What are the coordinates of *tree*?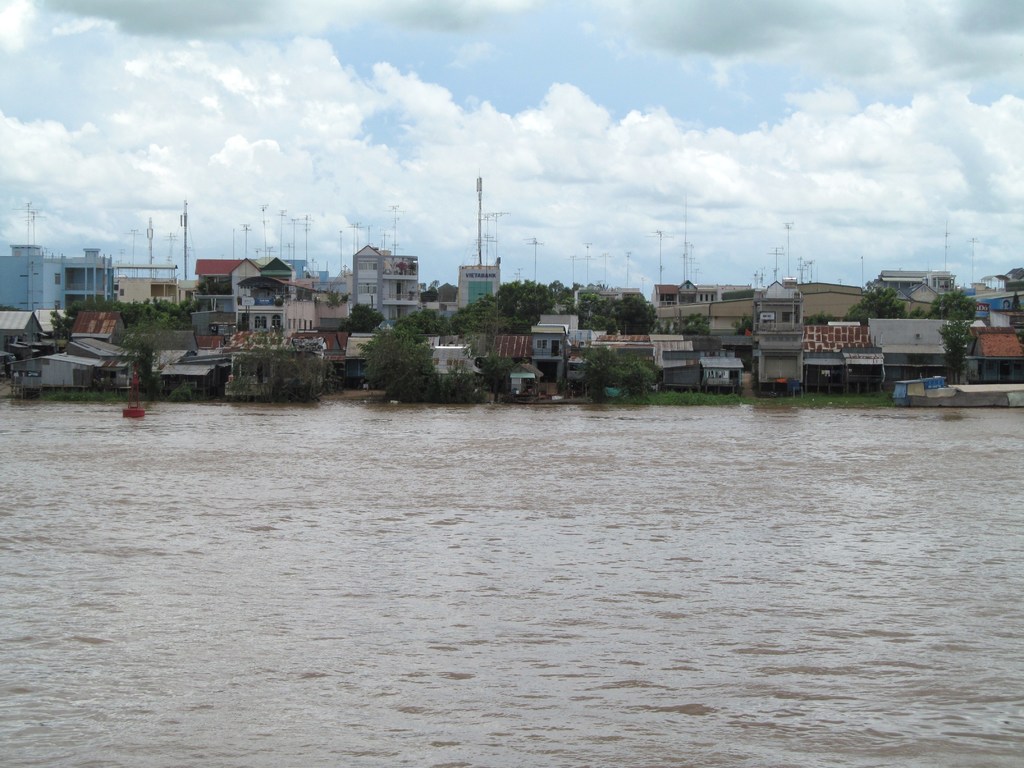
crop(121, 324, 169, 400).
